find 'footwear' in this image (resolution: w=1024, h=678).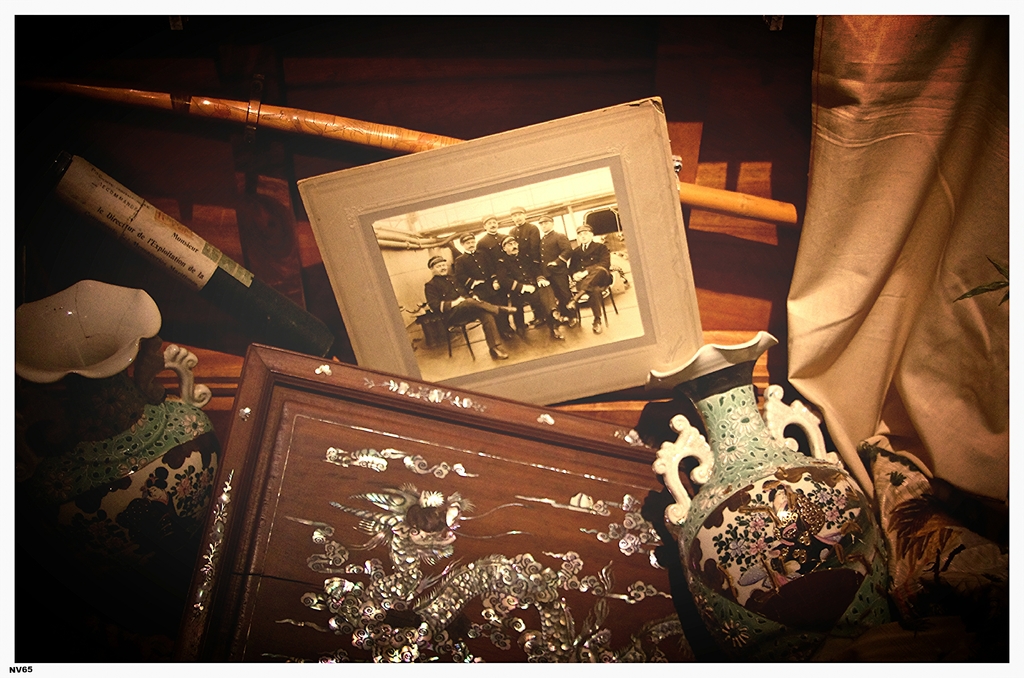
(548,310,569,327).
